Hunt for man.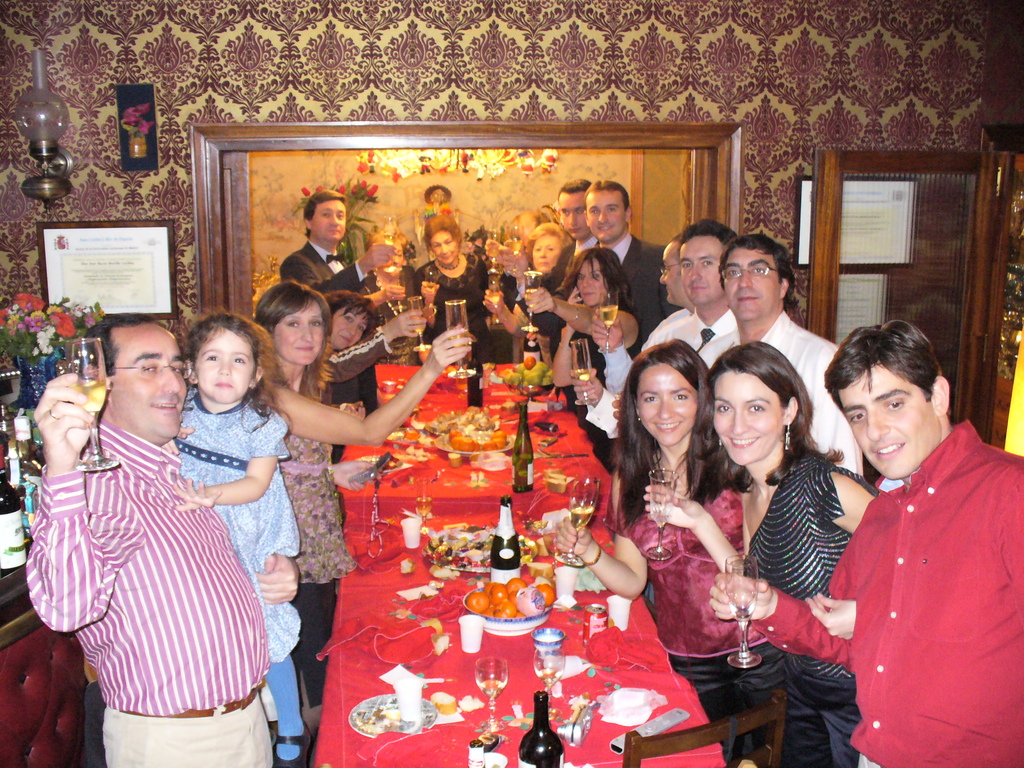
Hunted down at box=[594, 224, 692, 394].
